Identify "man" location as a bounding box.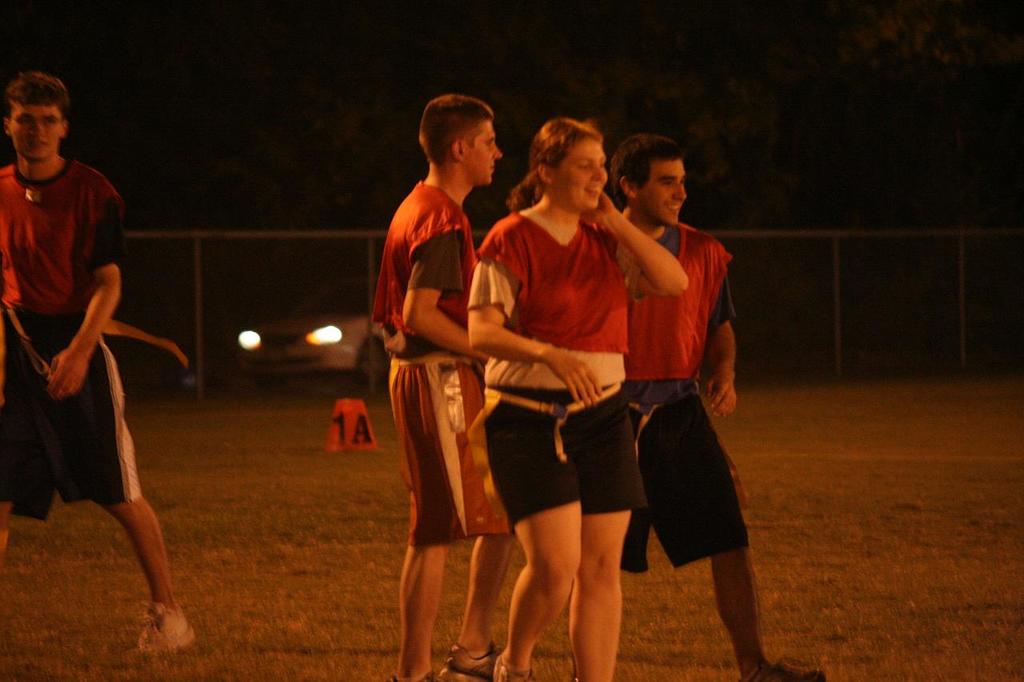
pyautogui.locateOnScreen(7, 61, 182, 639).
